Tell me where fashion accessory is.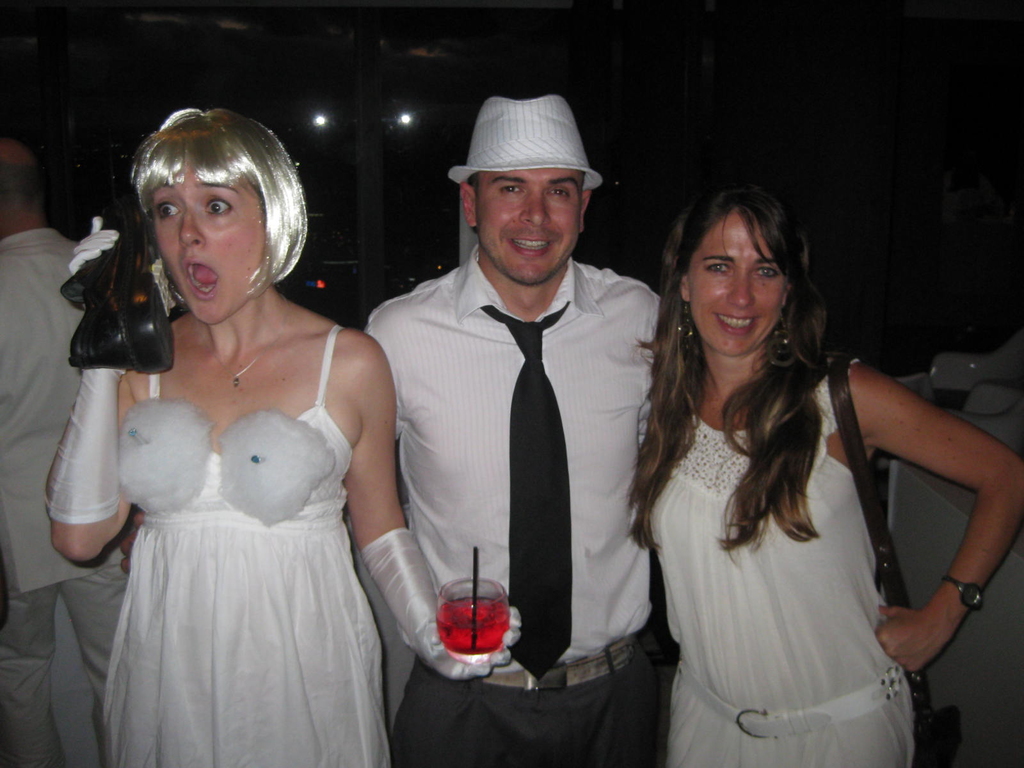
fashion accessory is at rect(38, 212, 120, 520).
